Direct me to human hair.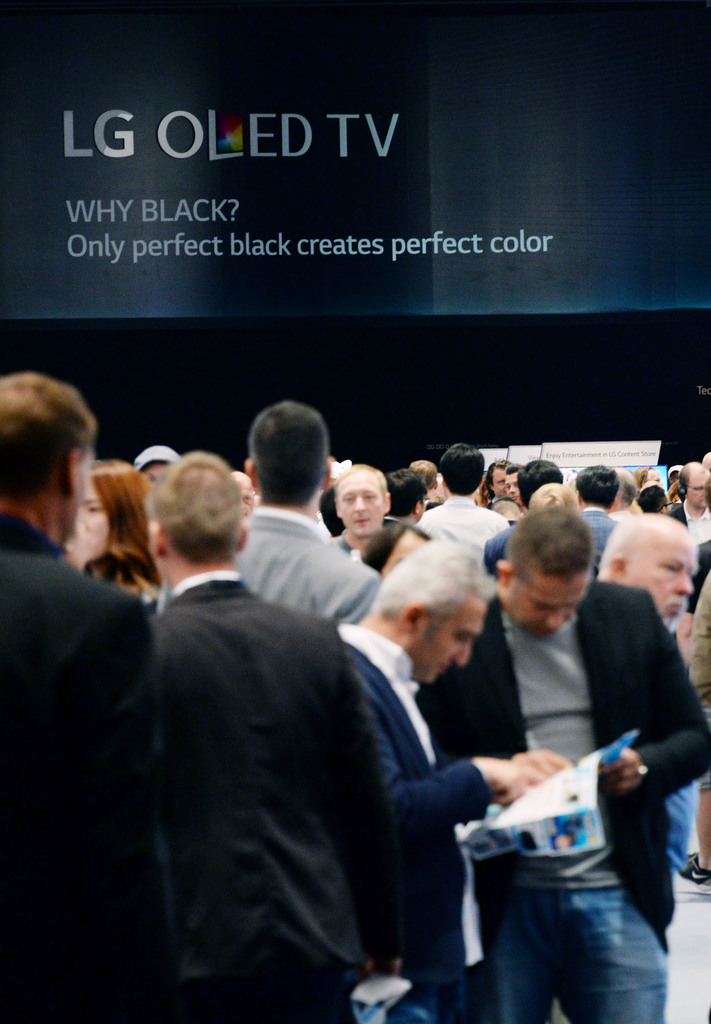
Direction: 703,476,710,509.
